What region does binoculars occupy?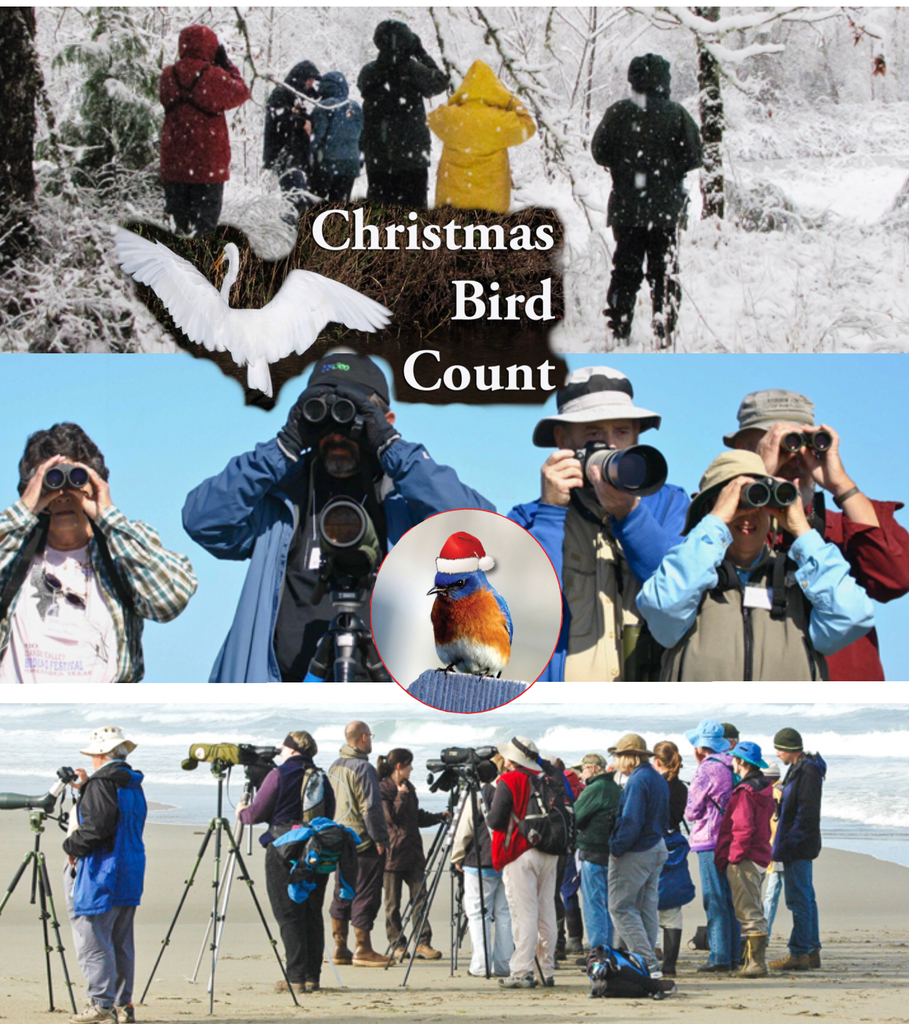
locate(782, 431, 833, 460).
